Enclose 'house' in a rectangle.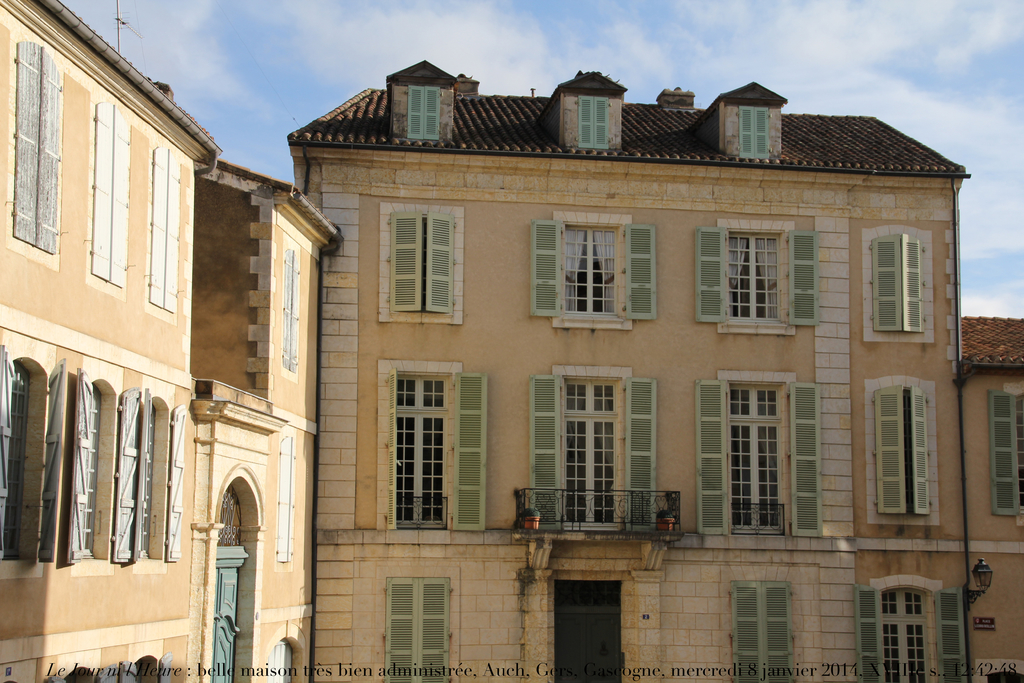
955, 313, 1023, 678.
